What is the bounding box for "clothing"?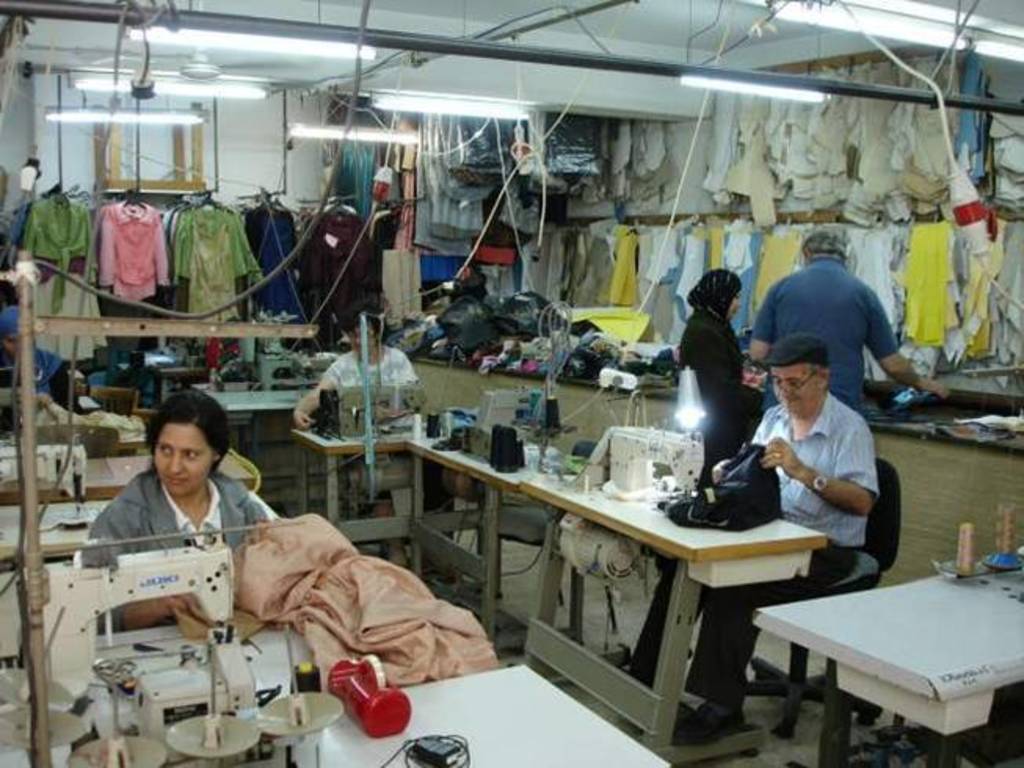
{"left": 746, "top": 232, "right": 806, "bottom": 315}.
